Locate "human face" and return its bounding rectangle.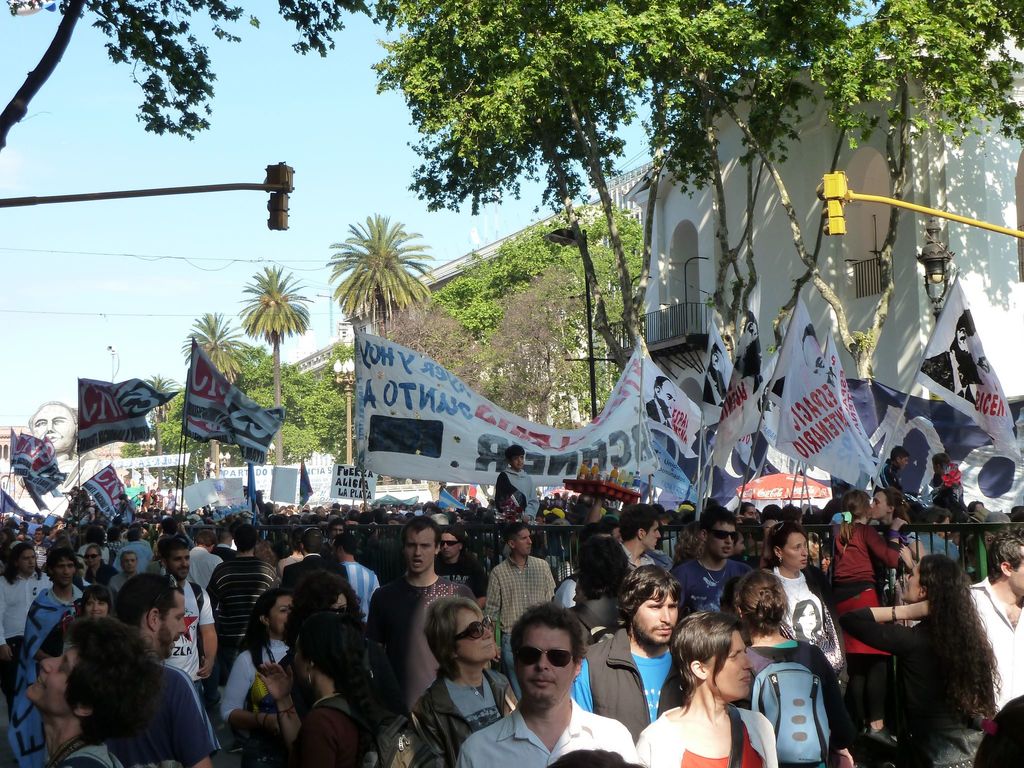
[x1=513, y1=529, x2=533, y2=553].
